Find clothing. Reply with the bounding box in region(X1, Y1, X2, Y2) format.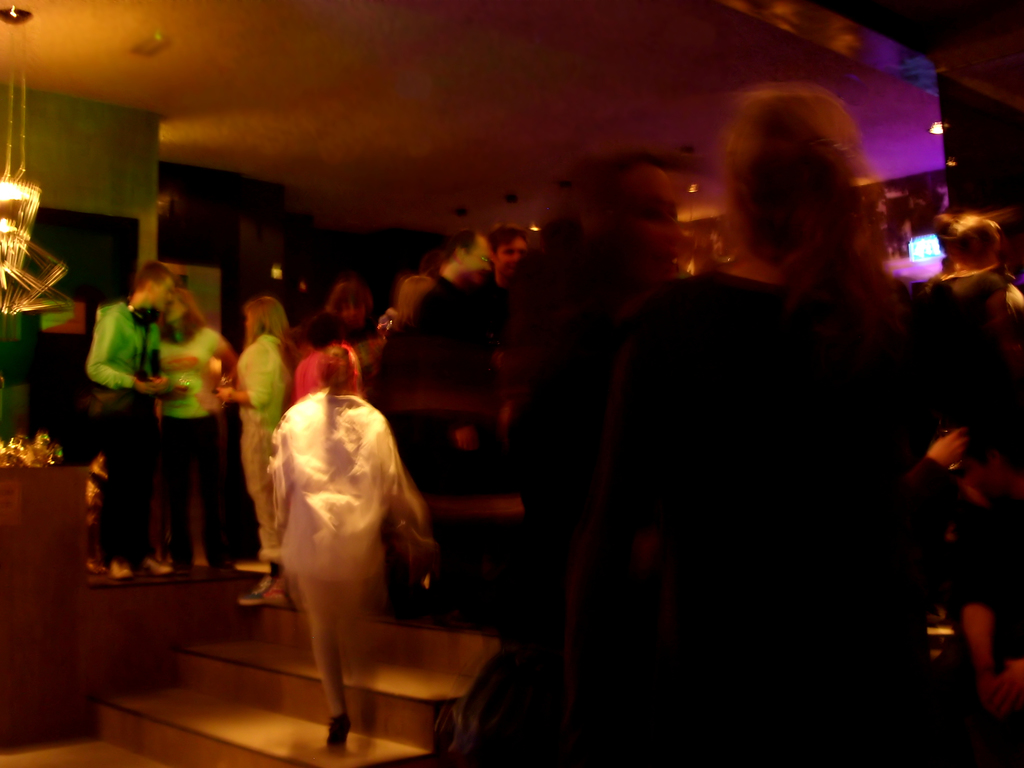
region(241, 327, 296, 562).
